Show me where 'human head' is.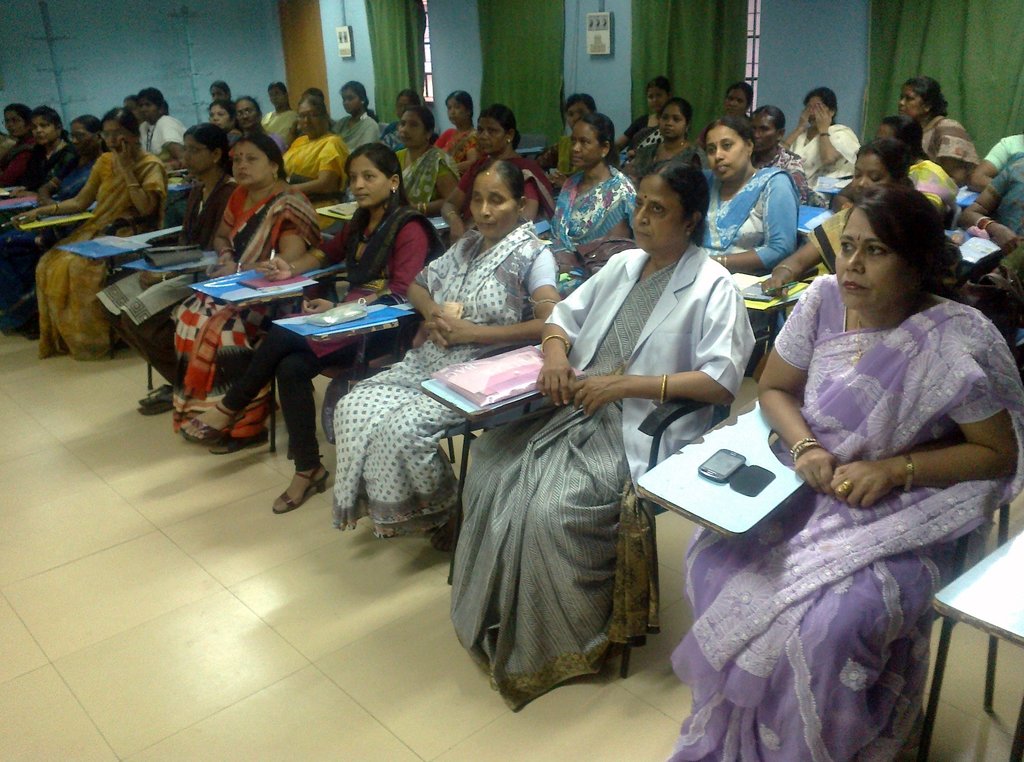
'human head' is at locate(210, 100, 231, 129).
